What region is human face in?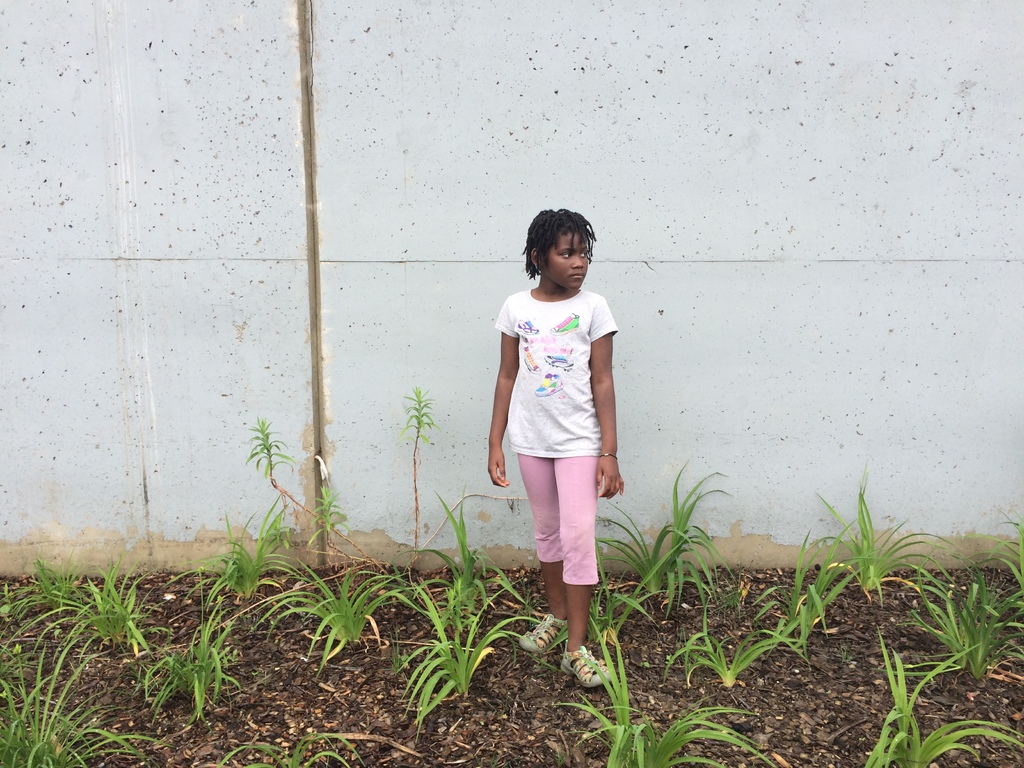
541 233 589 288.
